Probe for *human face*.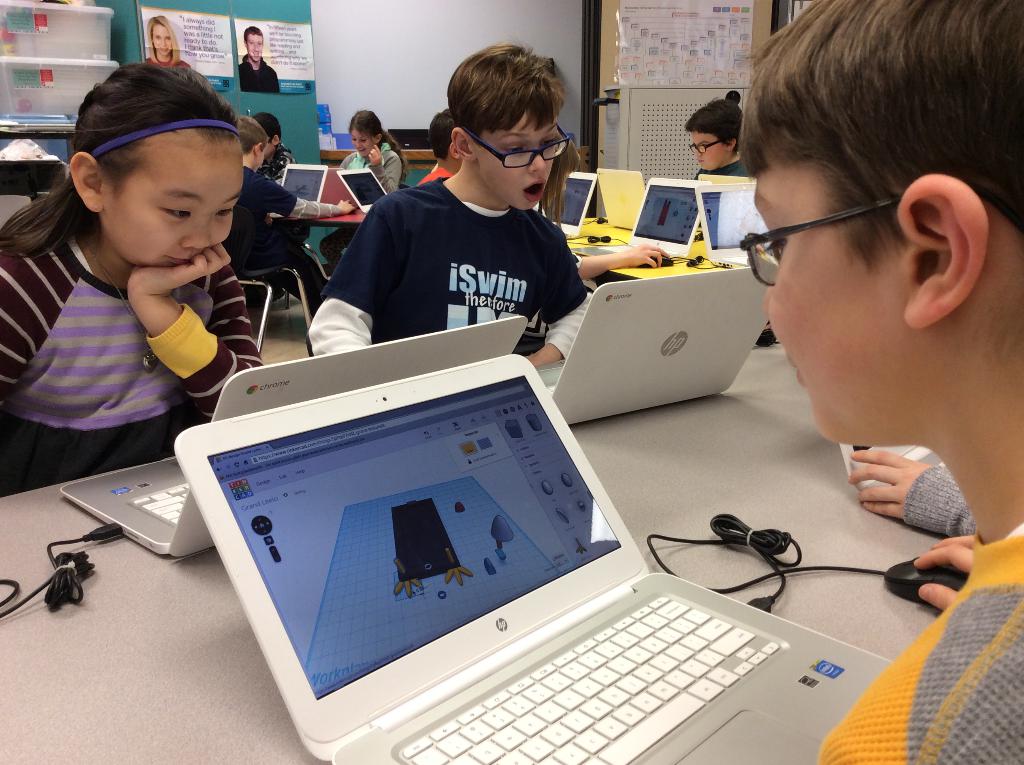
Probe result: [349,127,378,154].
